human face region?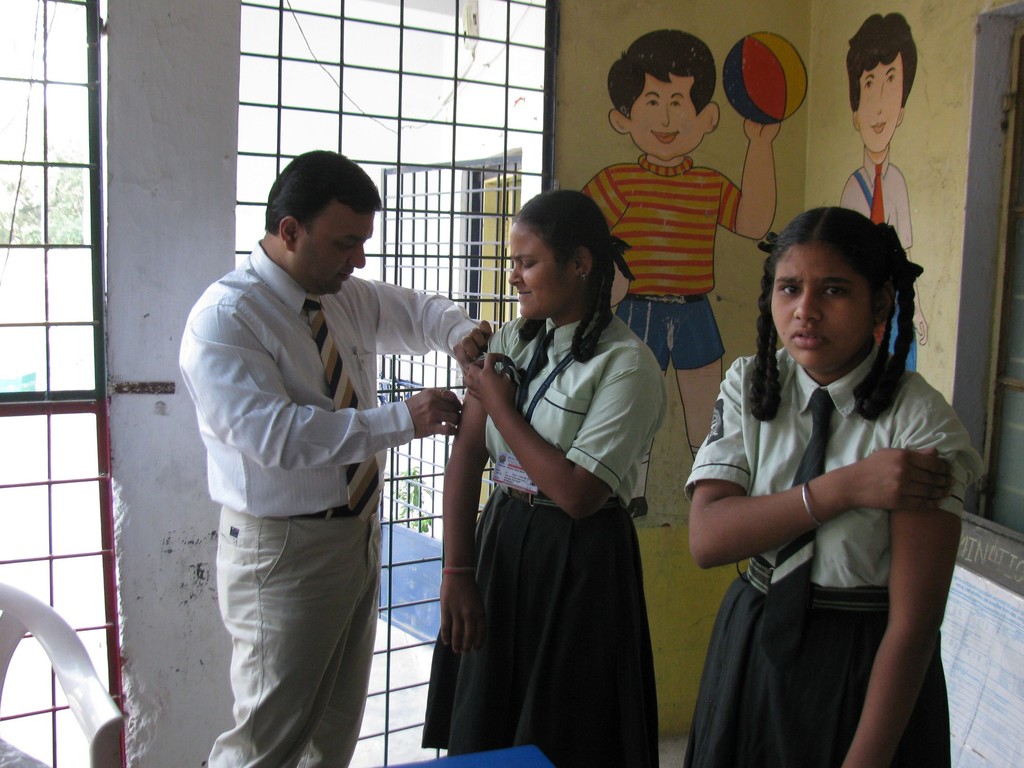
box(853, 63, 902, 157)
